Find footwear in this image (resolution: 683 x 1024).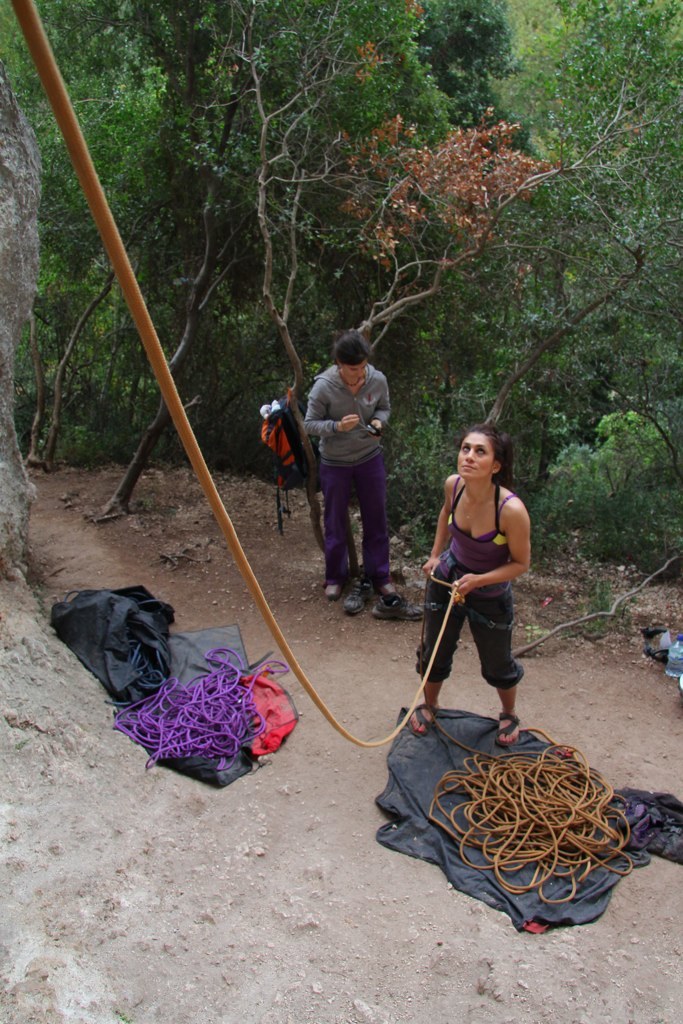
{"x1": 378, "y1": 581, "x2": 398, "y2": 593}.
